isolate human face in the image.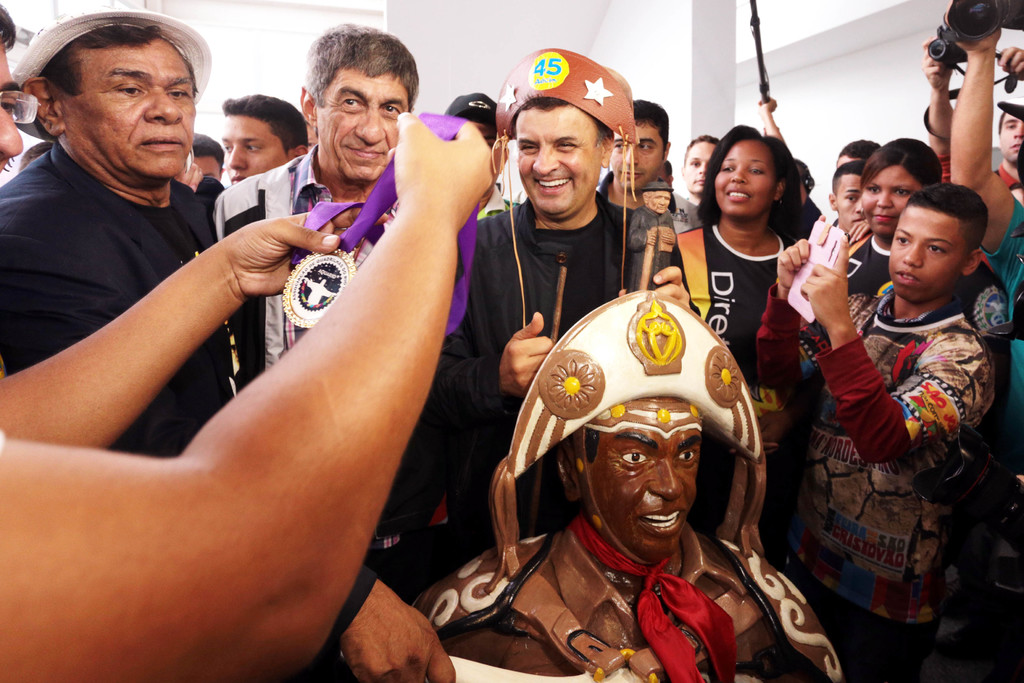
Isolated region: 576 391 701 568.
